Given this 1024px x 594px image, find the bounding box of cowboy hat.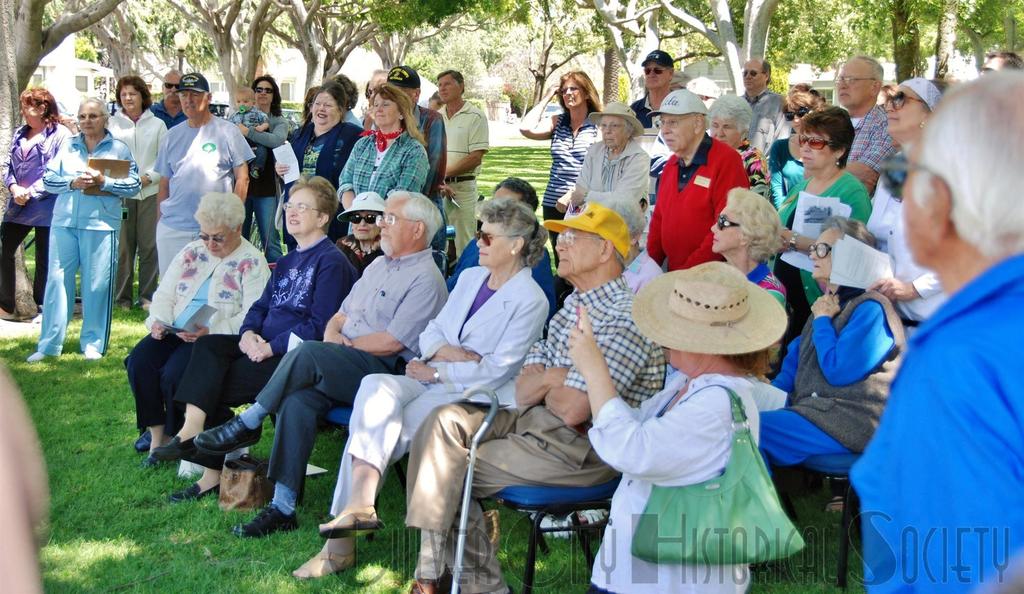
locate(582, 97, 644, 134).
